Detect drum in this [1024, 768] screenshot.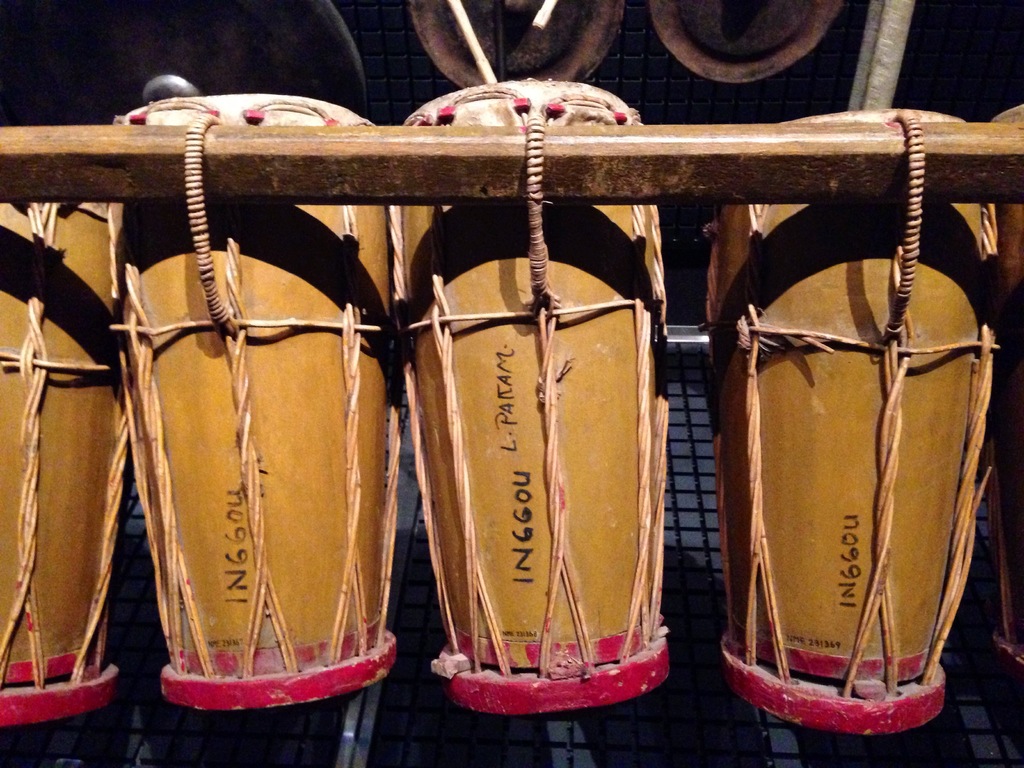
Detection: left=0, top=202, right=127, bottom=726.
